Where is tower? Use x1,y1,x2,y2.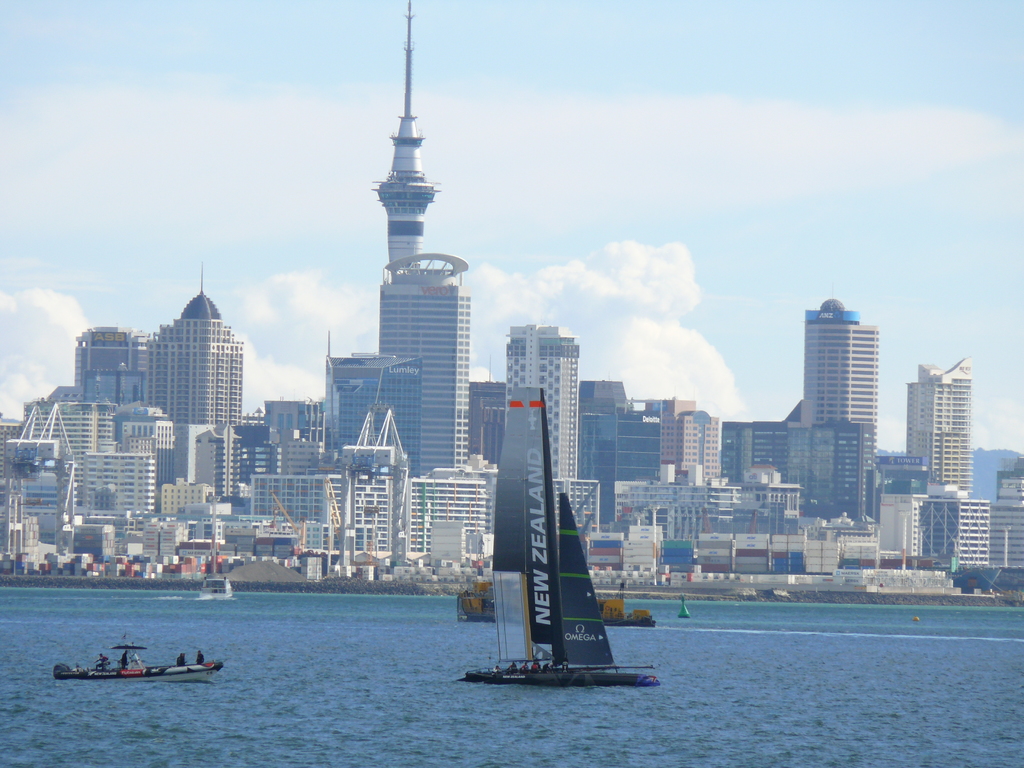
371,253,465,483.
